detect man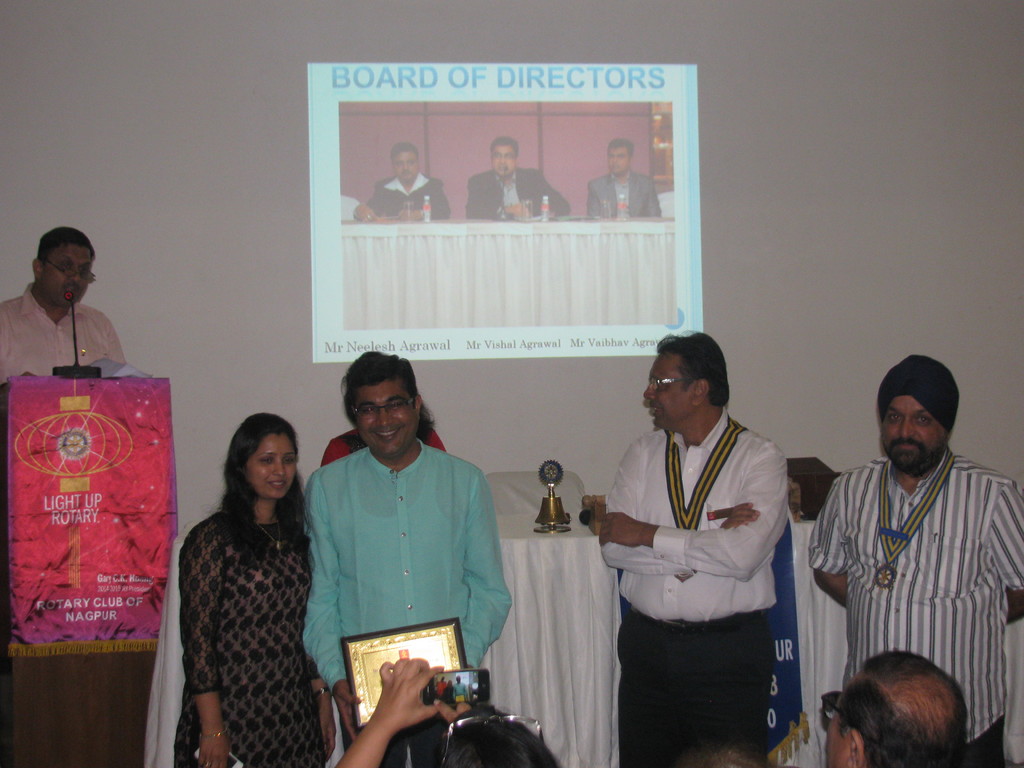
(x1=301, y1=349, x2=514, y2=767)
